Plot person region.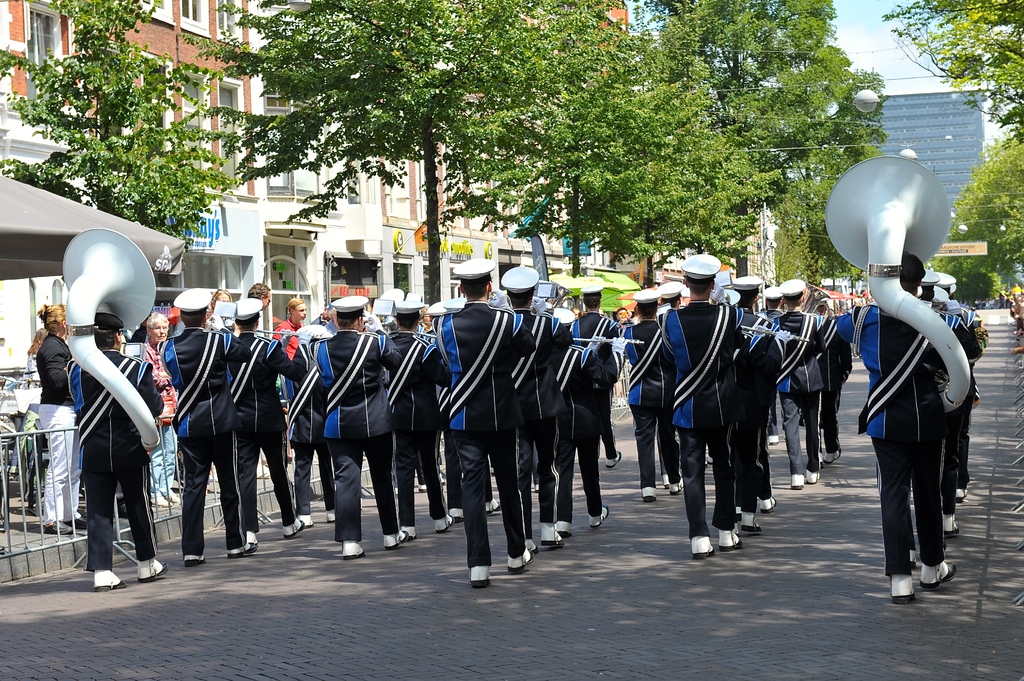
Plotted at (911, 269, 973, 534).
